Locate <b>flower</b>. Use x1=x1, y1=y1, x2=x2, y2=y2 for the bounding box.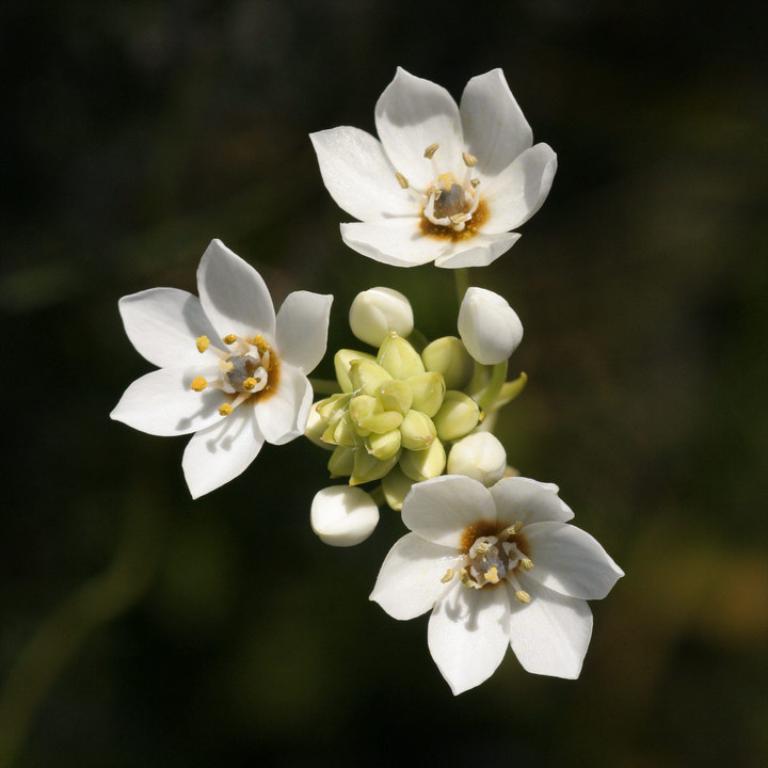
x1=378, y1=464, x2=612, y2=695.
